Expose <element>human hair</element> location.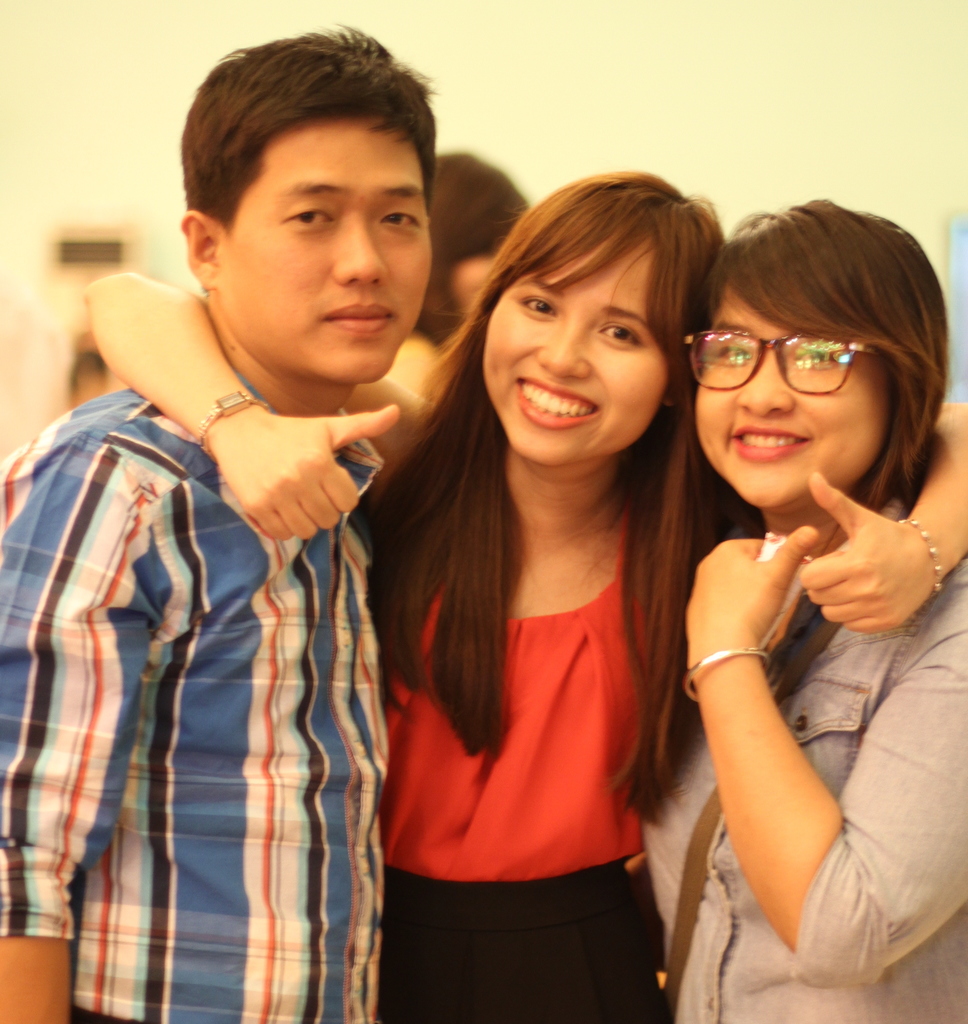
Exposed at x1=421 y1=147 x2=529 y2=342.
